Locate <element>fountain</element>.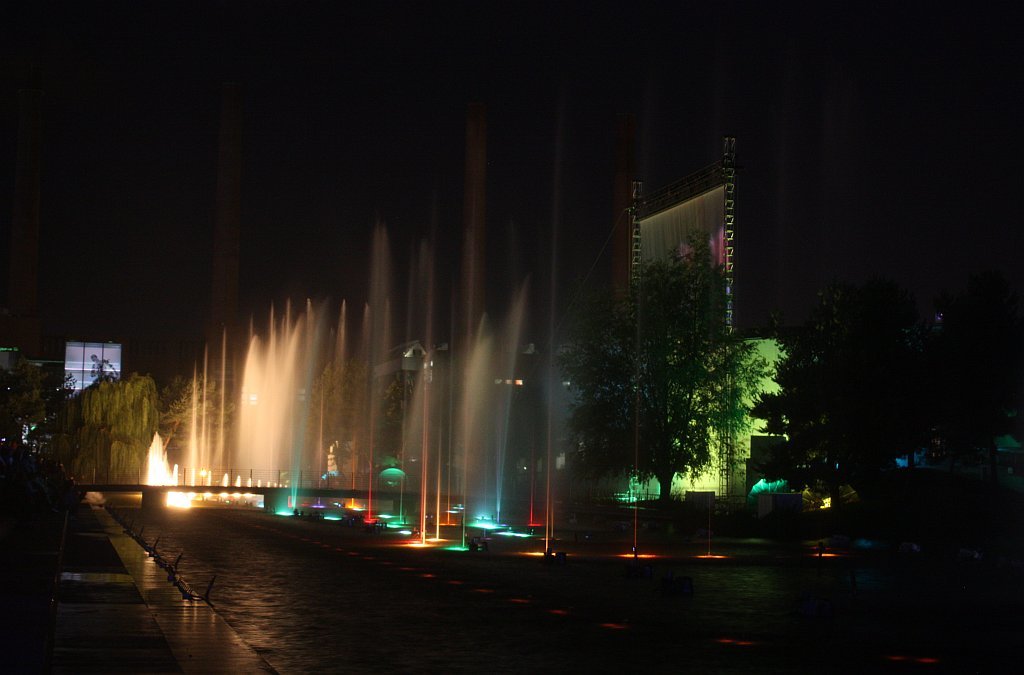
Bounding box: rect(133, 130, 723, 582).
